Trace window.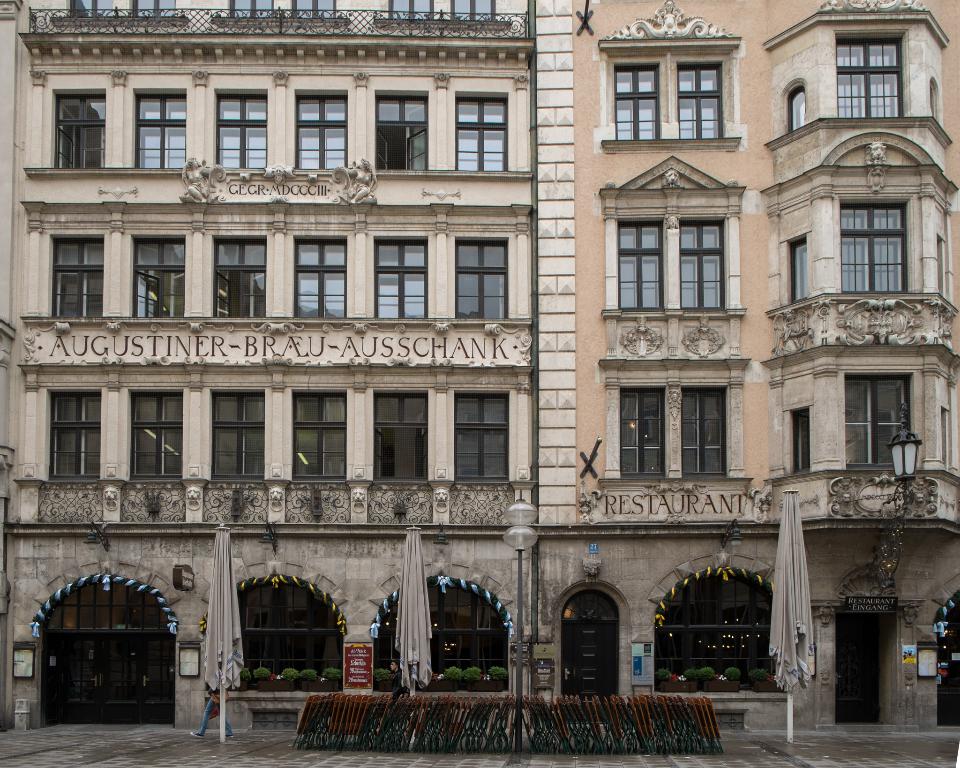
Traced to select_region(230, 1, 272, 16).
